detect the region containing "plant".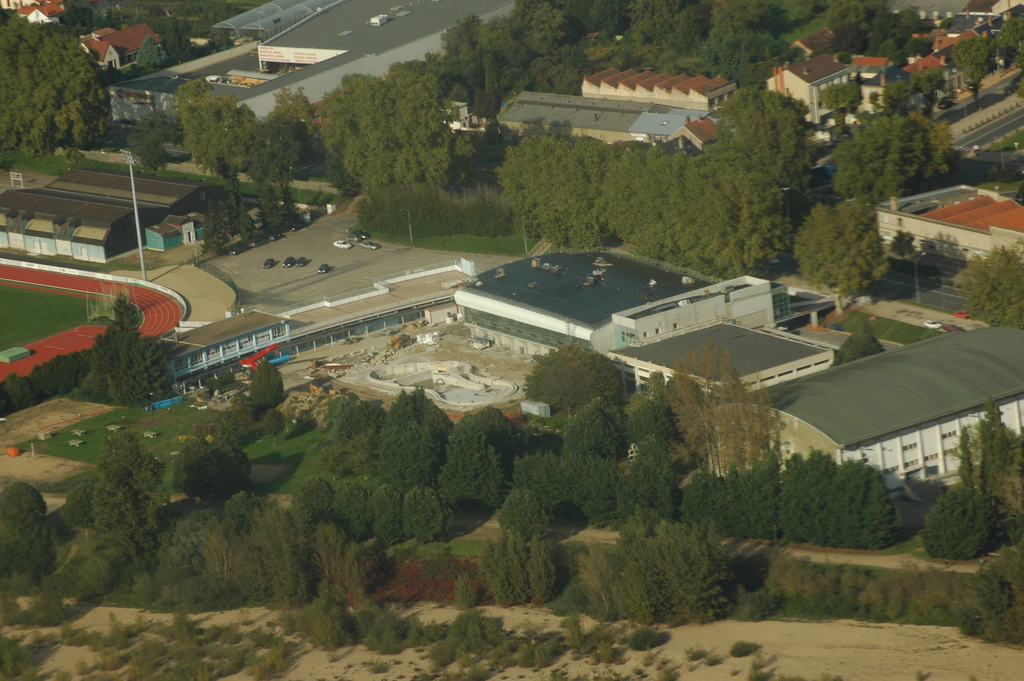
select_region(917, 668, 934, 680).
